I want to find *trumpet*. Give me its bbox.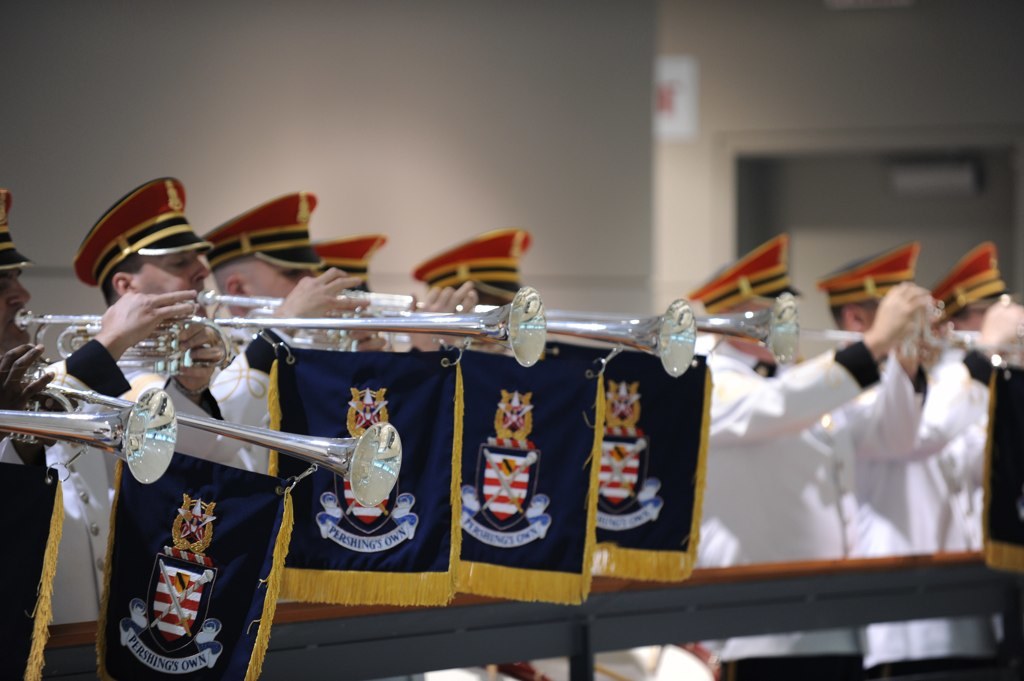
x1=346, y1=290, x2=798, y2=364.
